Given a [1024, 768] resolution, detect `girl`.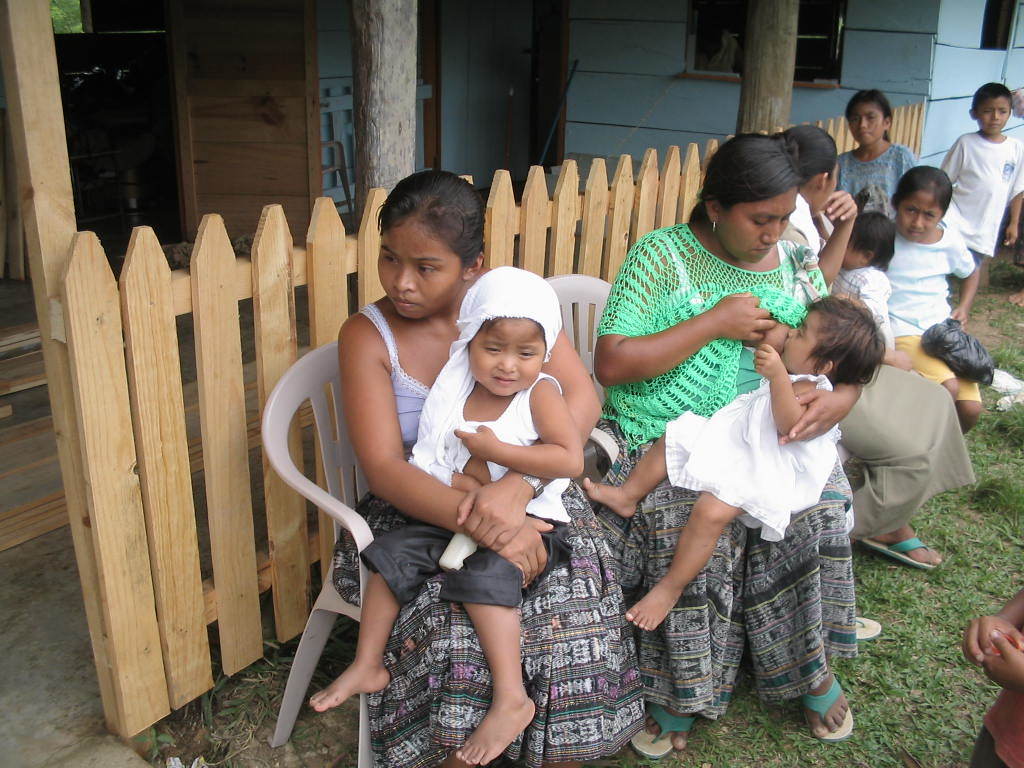
left=586, top=289, right=886, bottom=631.
